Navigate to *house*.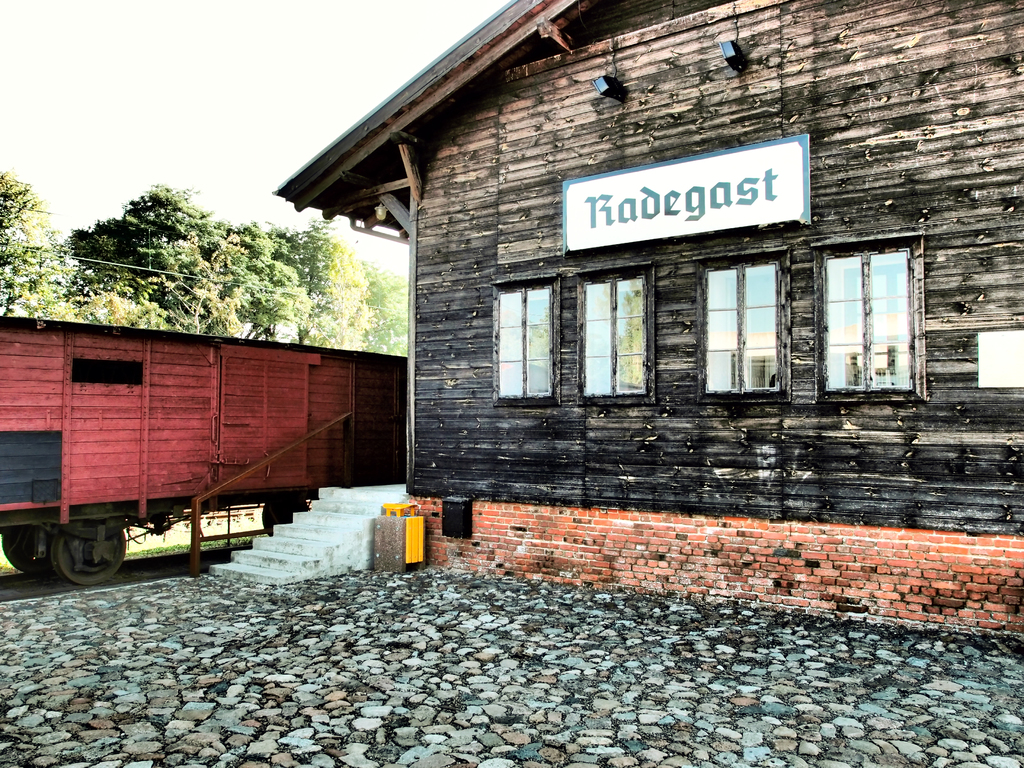
Navigation target: (275,0,1023,640).
